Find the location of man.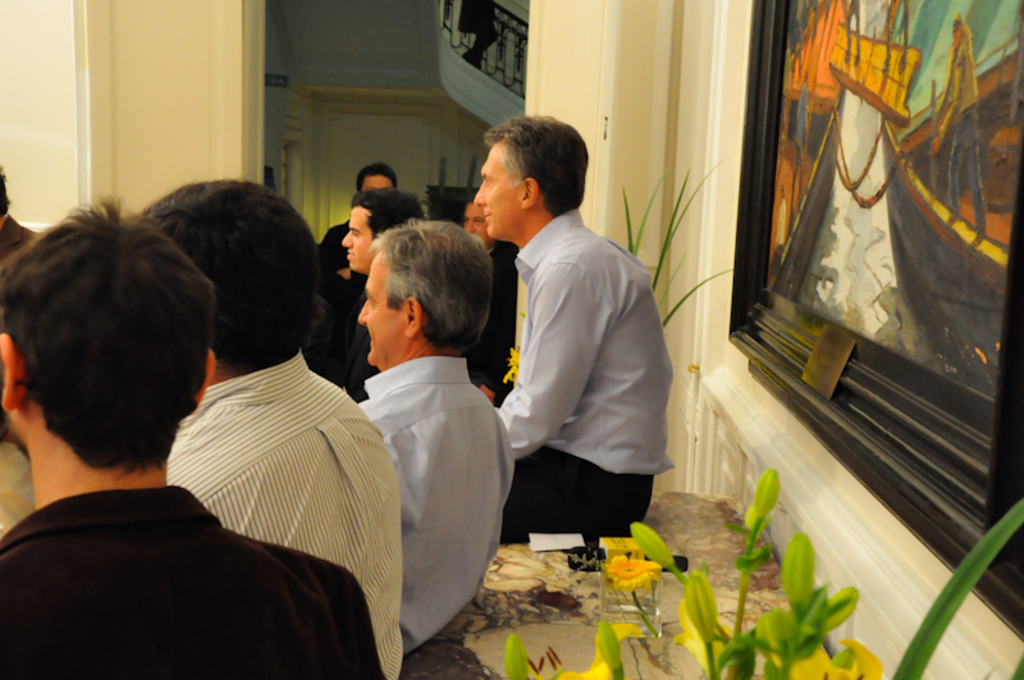
Location: bbox=[0, 193, 385, 679].
